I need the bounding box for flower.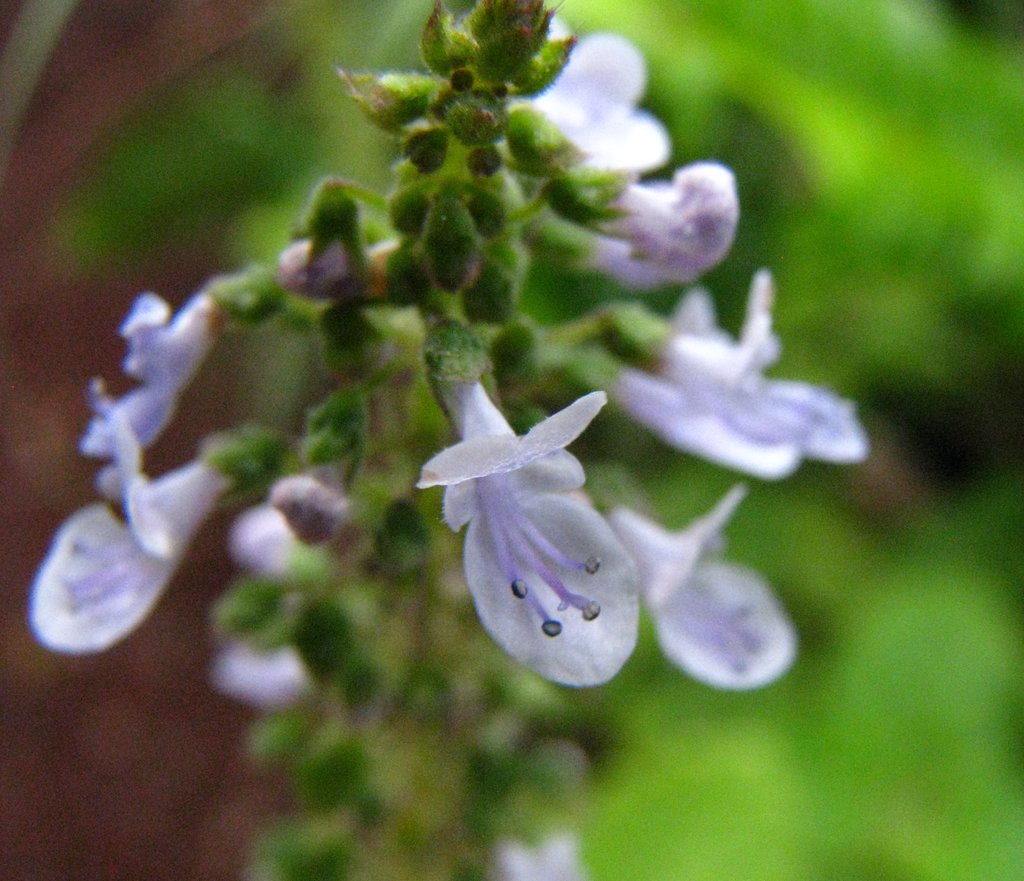
Here it is: box=[572, 151, 746, 298].
